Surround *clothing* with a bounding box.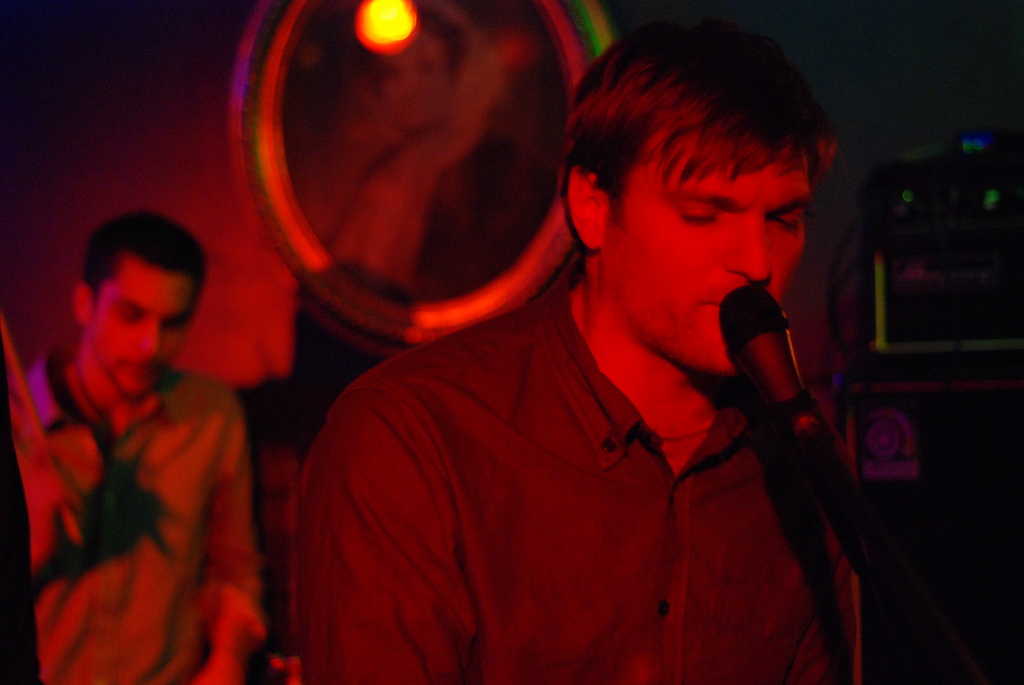
[22,374,257,684].
